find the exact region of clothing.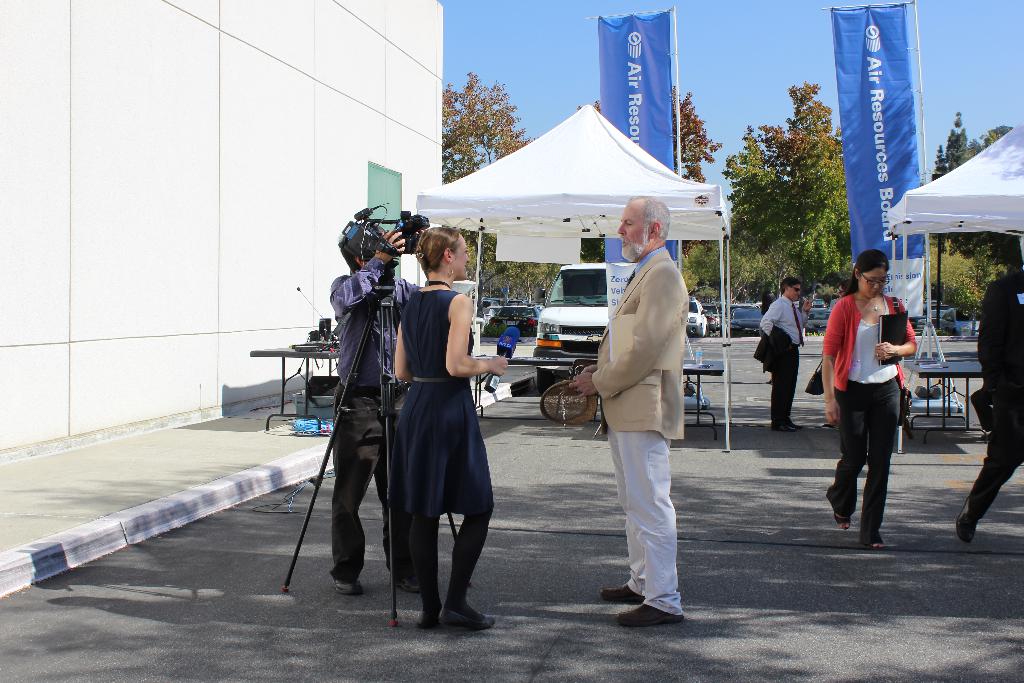
Exact region: <box>759,299,808,432</box>.
